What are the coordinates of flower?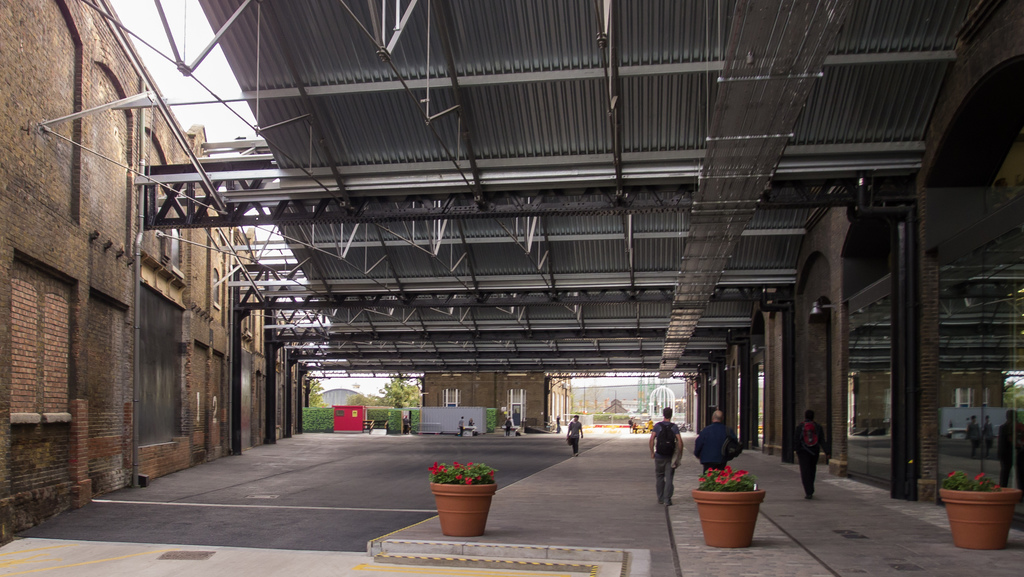
bbox=(488, 469, 495, 480).
